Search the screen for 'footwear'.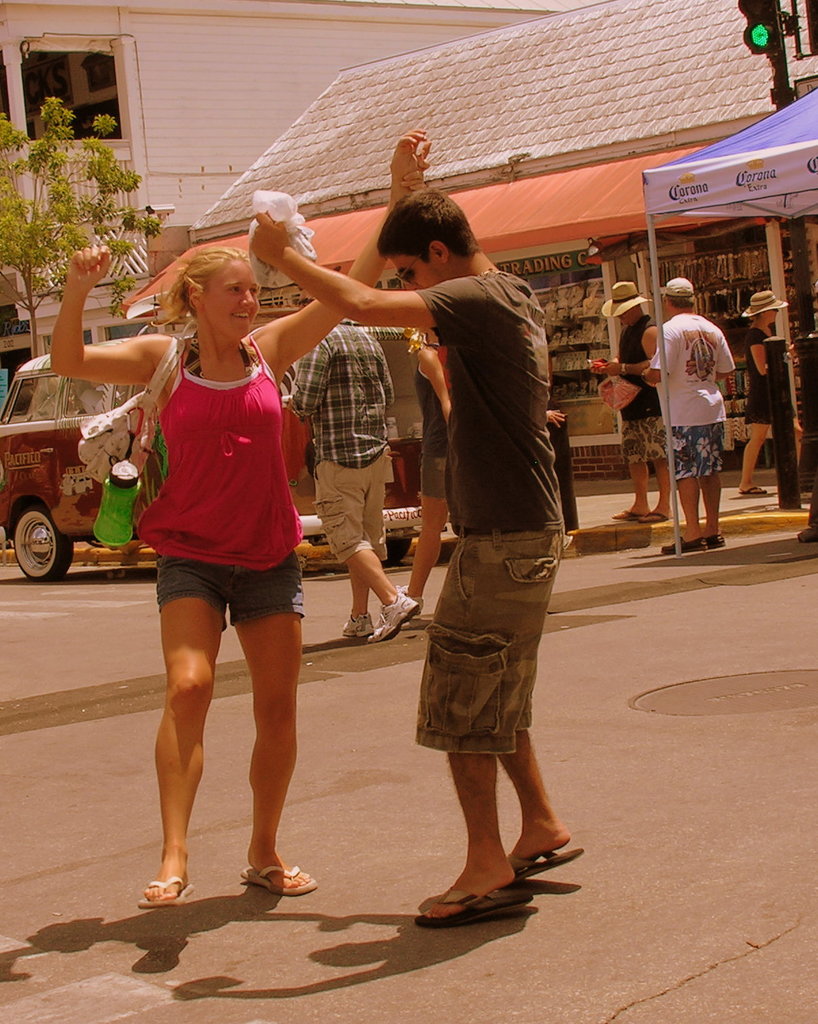
Found at (x1=224, y1=835, x2=311, y2=908).
